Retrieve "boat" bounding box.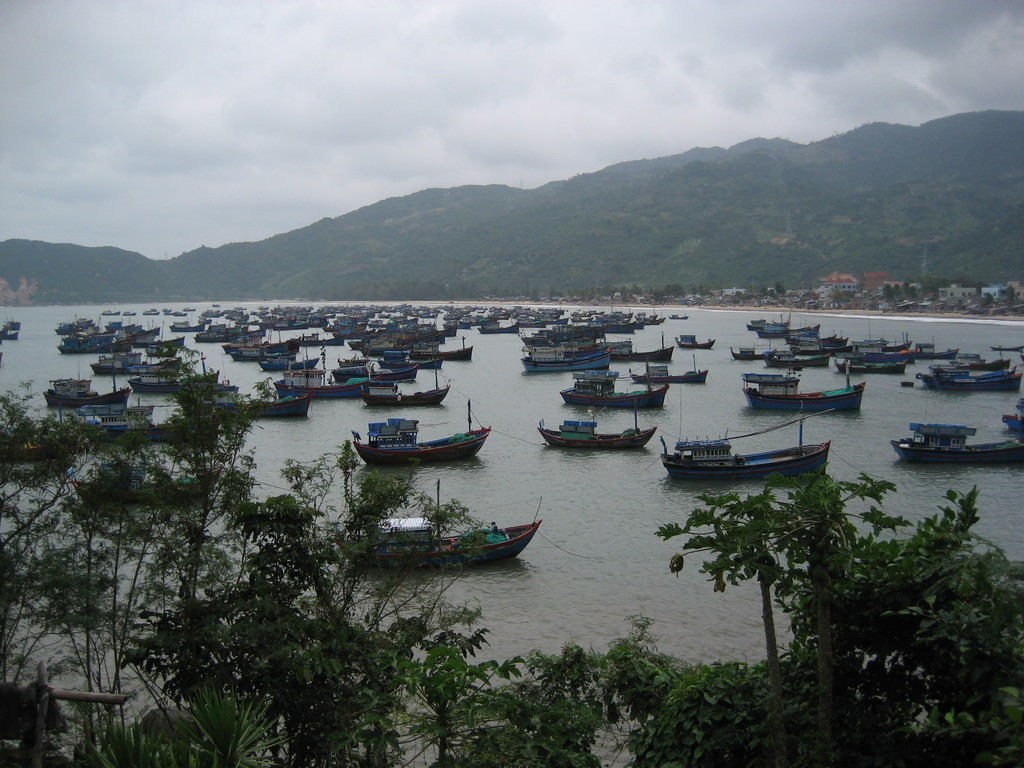
Bounding box: x1=353, y1=403, x2=494, y2=465.
